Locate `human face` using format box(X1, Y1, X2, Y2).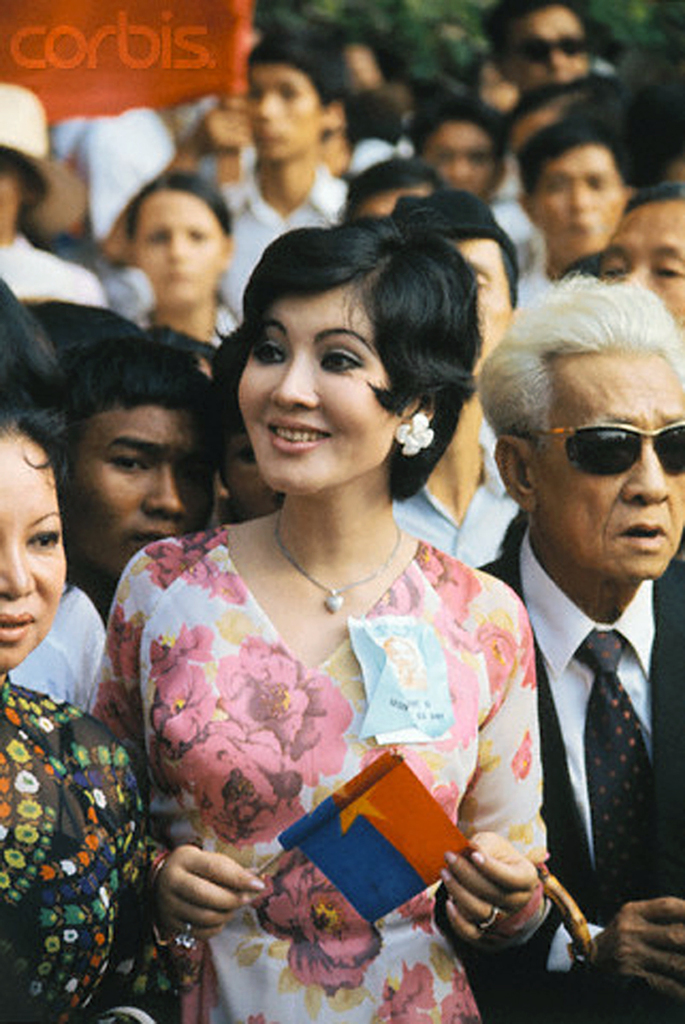
box(242, 294, 401, 491).
